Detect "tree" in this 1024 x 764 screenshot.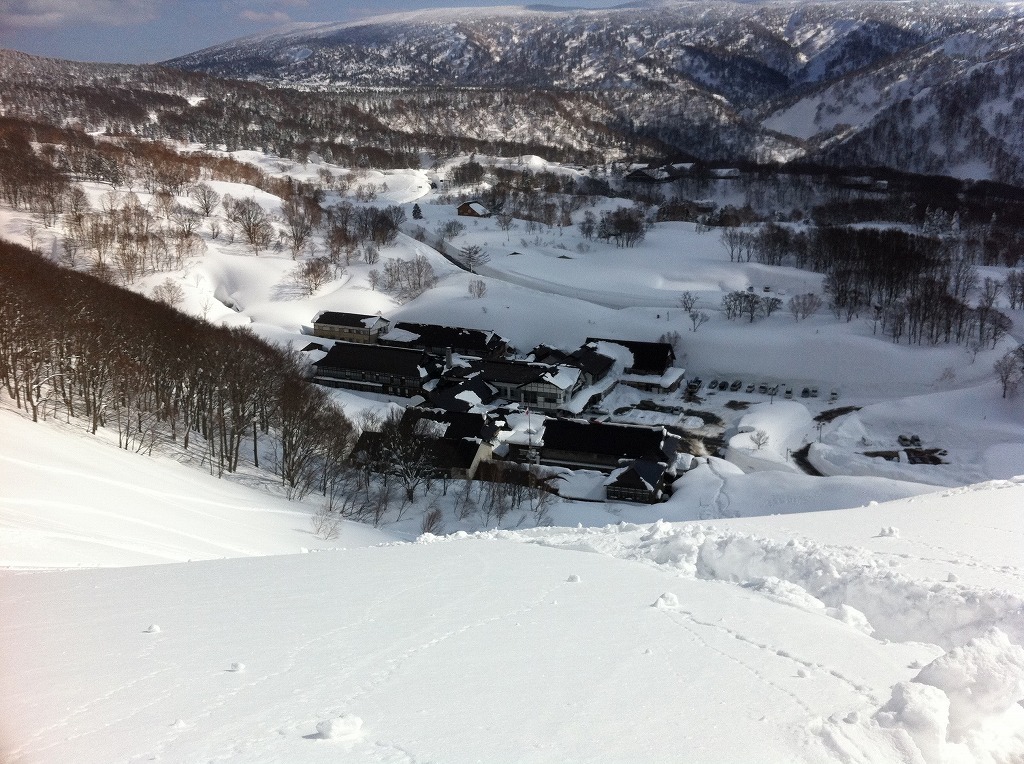
Detection: 230 199 270 232.
